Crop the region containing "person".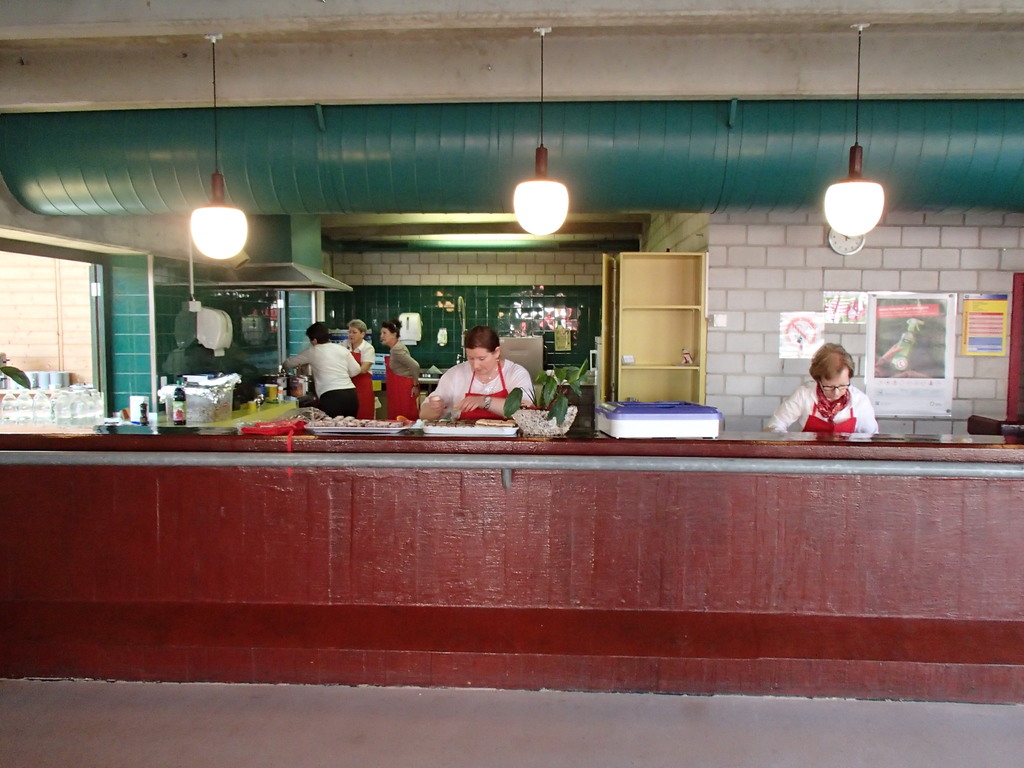
Crop region: (x1=334, y1=315, x2=375, y2=420).
